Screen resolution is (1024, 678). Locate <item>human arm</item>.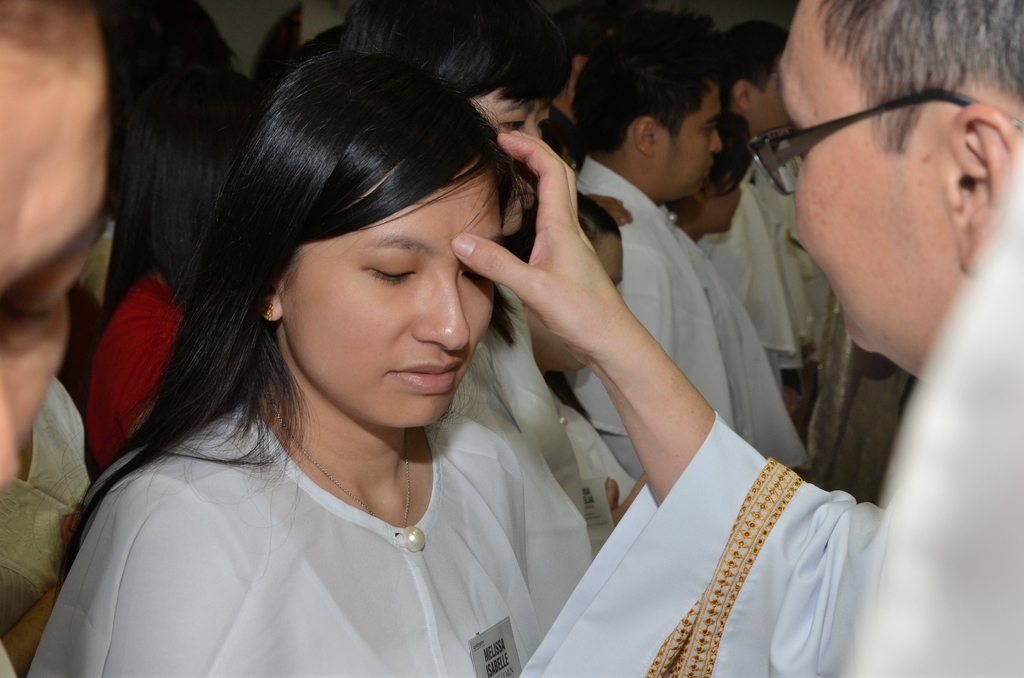
(55,478,275,677).
